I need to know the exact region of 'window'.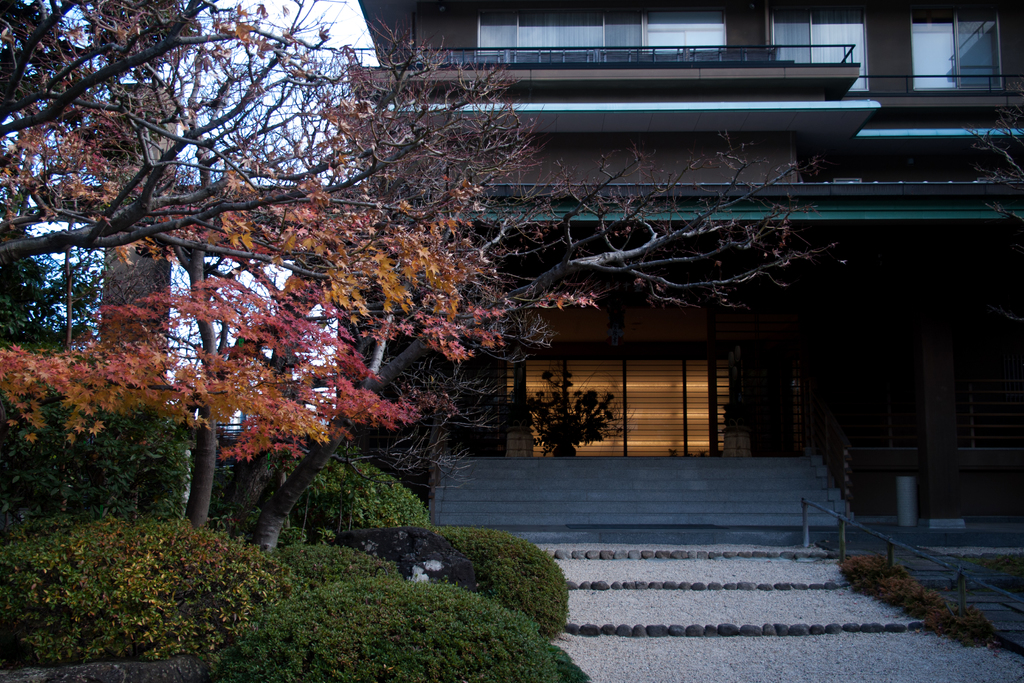
Region: <box>770,4,874,92</box>.
